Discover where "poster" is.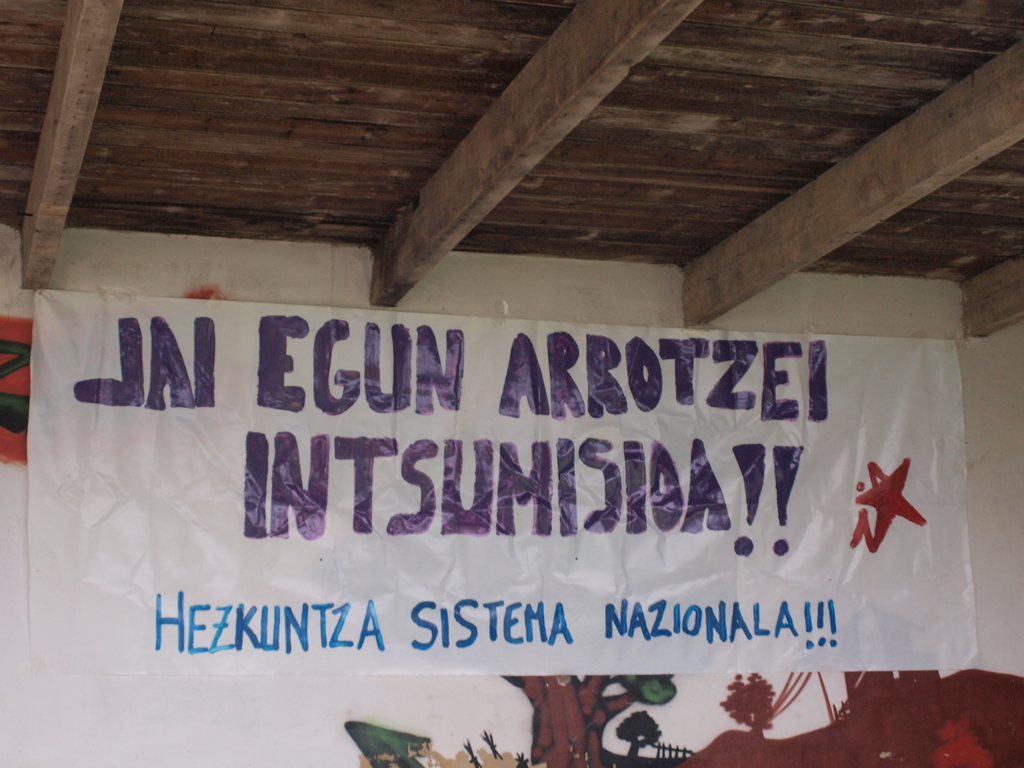
Discovered at (x1=28, y1=291, x2=975, y2=678).
